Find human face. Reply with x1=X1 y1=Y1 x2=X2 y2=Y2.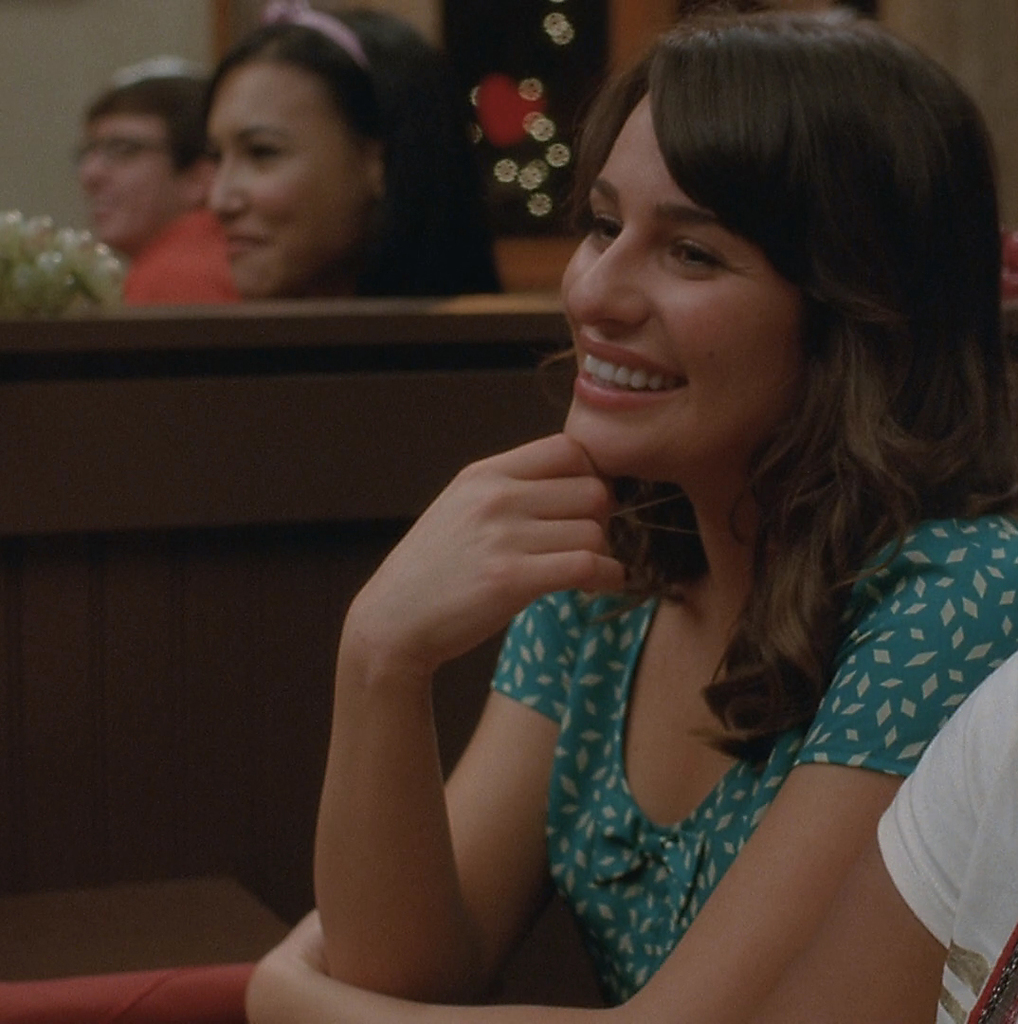
x1=561 y1=91 x2=829 y2=477.
